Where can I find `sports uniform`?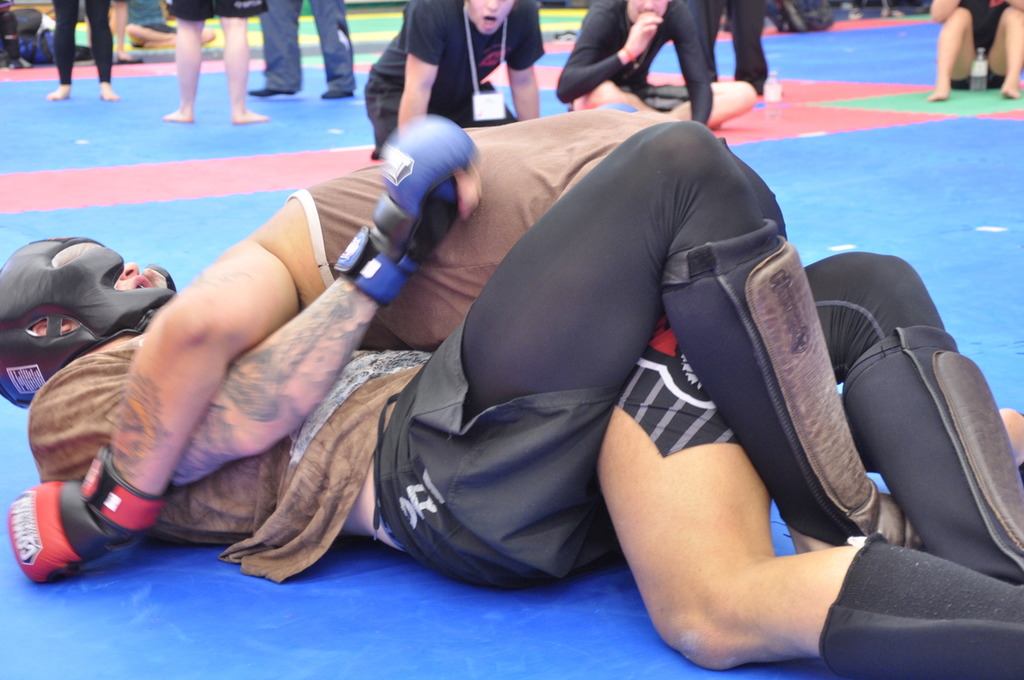
You can find it at 366,0,545,156.
